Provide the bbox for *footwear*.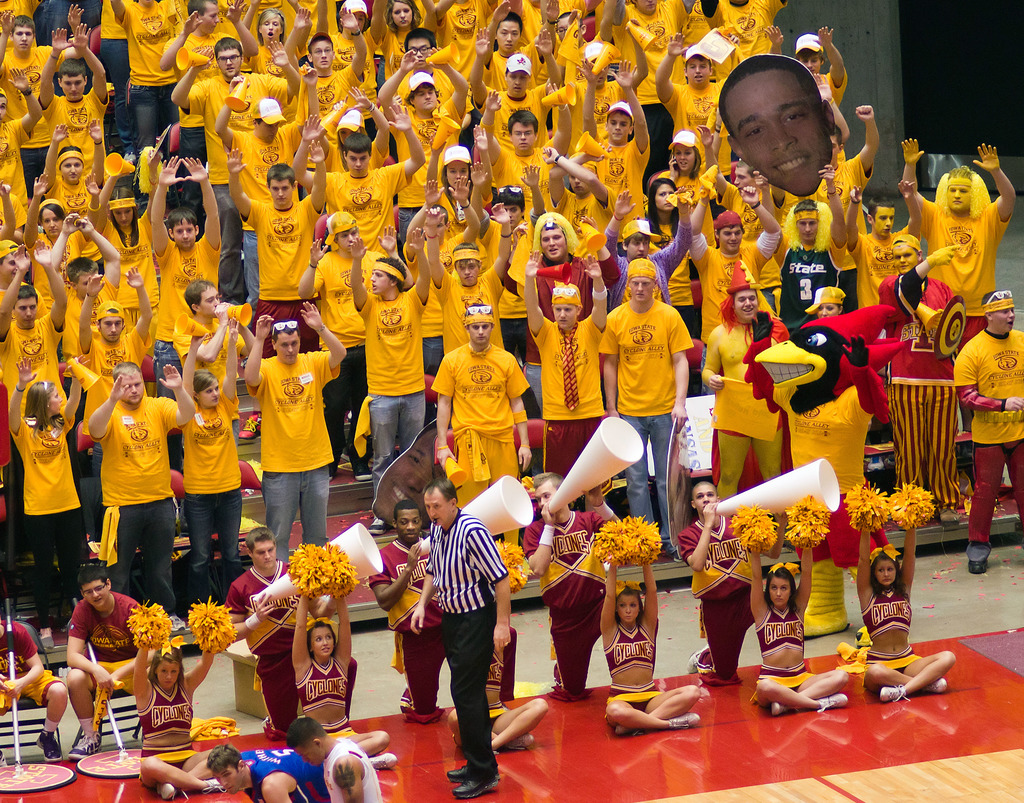
Rect(772, 701, 790, 718).
